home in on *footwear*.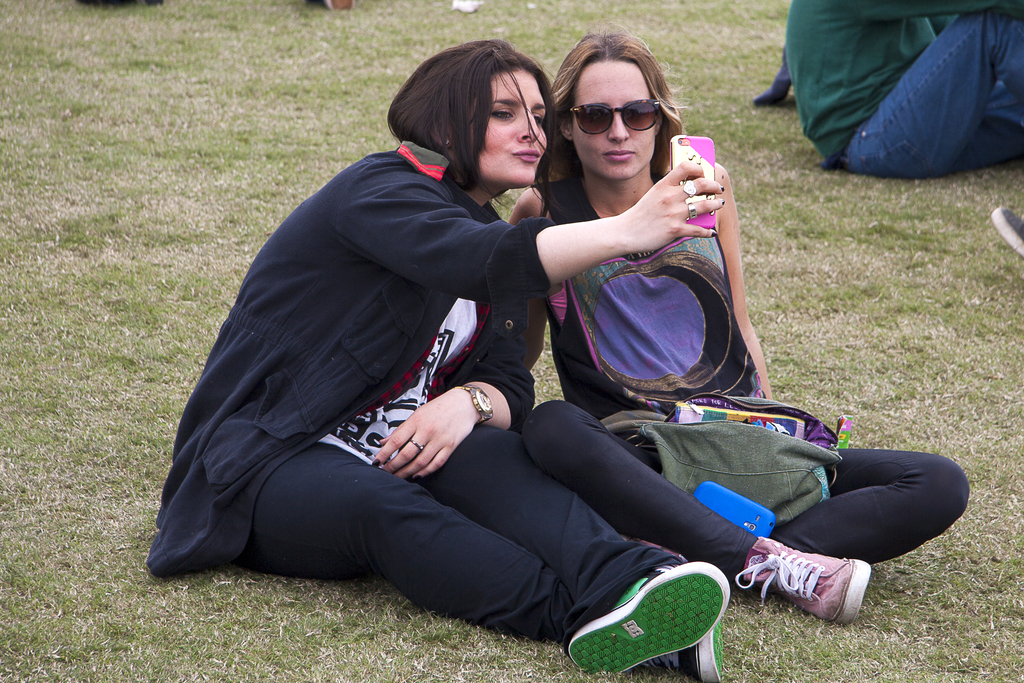
Homed in at <bbox>559, 557, 735, 678</bbox>.
